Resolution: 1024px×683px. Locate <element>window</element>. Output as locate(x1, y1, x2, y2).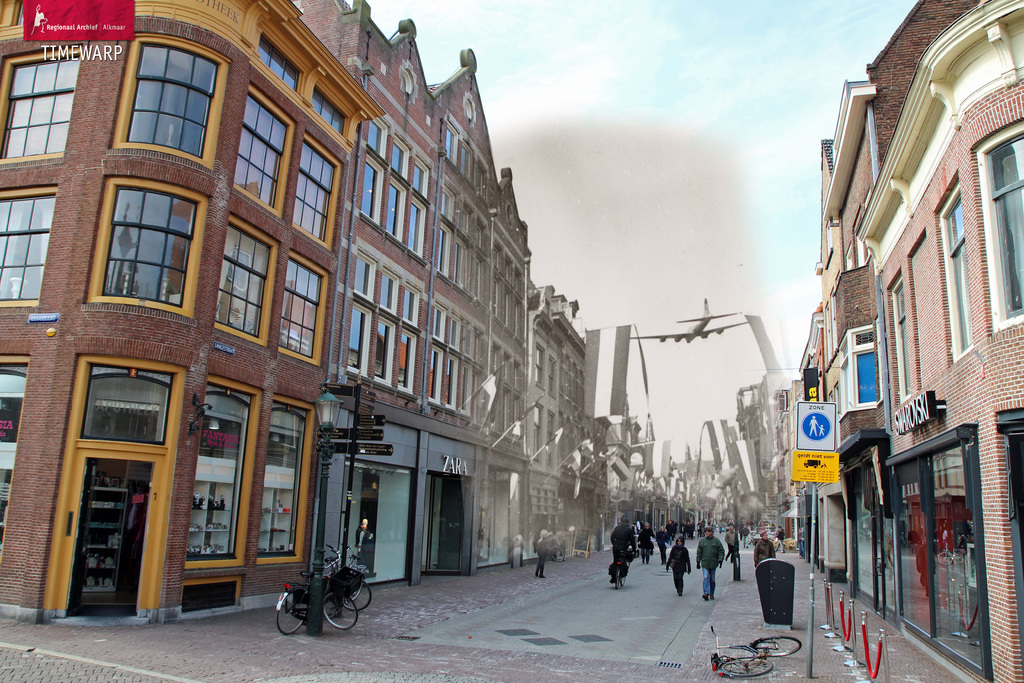
locate(246, 406, 307, 559).
